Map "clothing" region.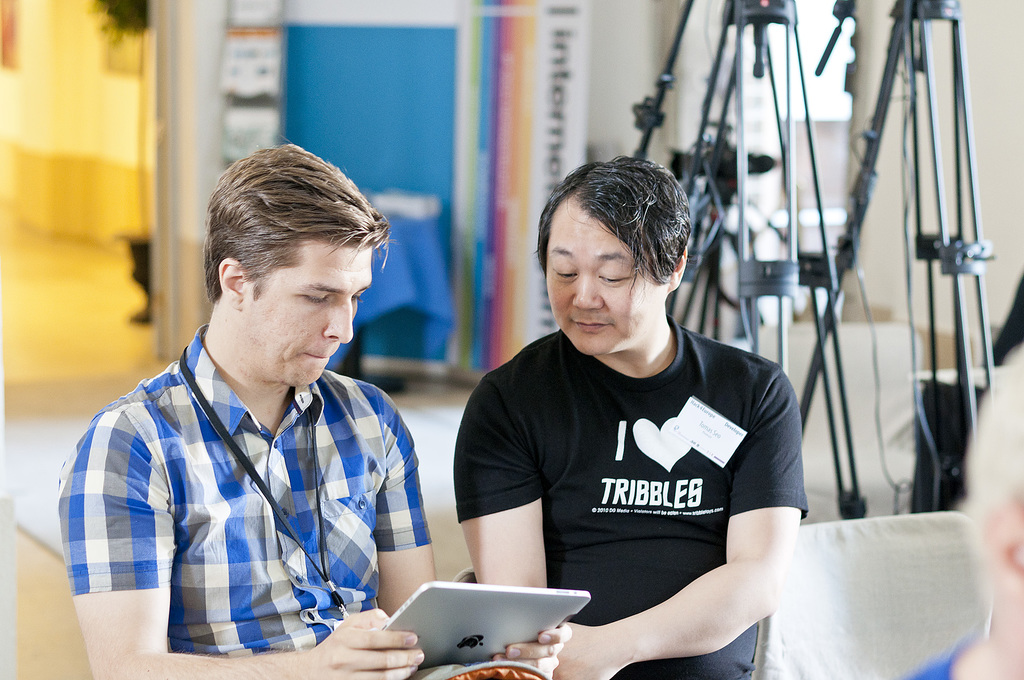
Mapped to 74 324 435 649.
